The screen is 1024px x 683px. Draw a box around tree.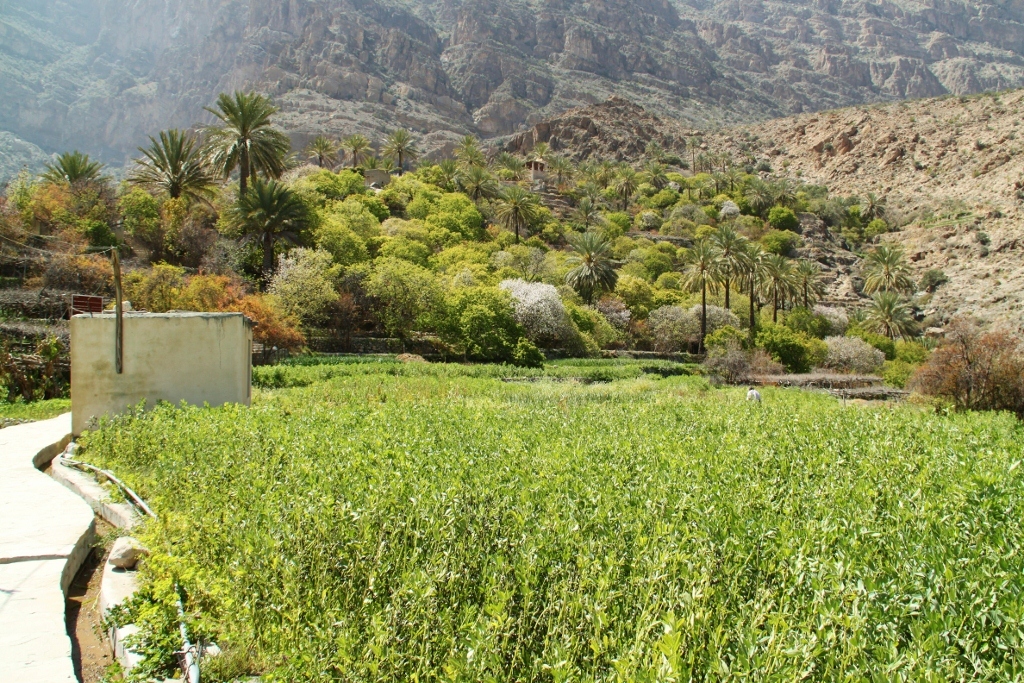
687/130/698/170.
